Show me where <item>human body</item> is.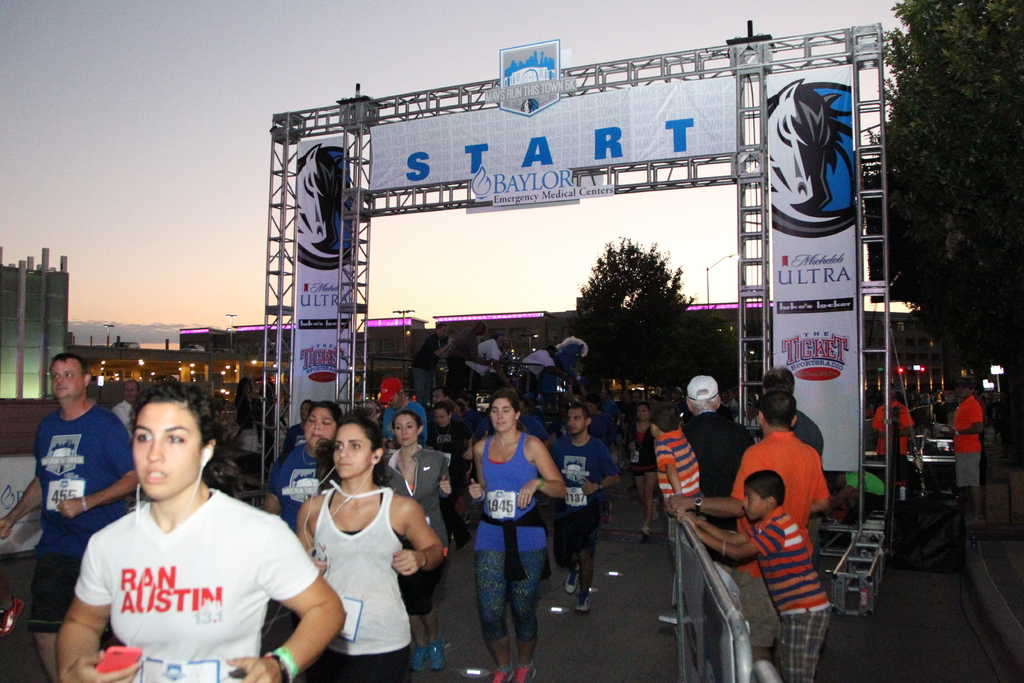
<item>human body</item> is at [0,352,140,682].
